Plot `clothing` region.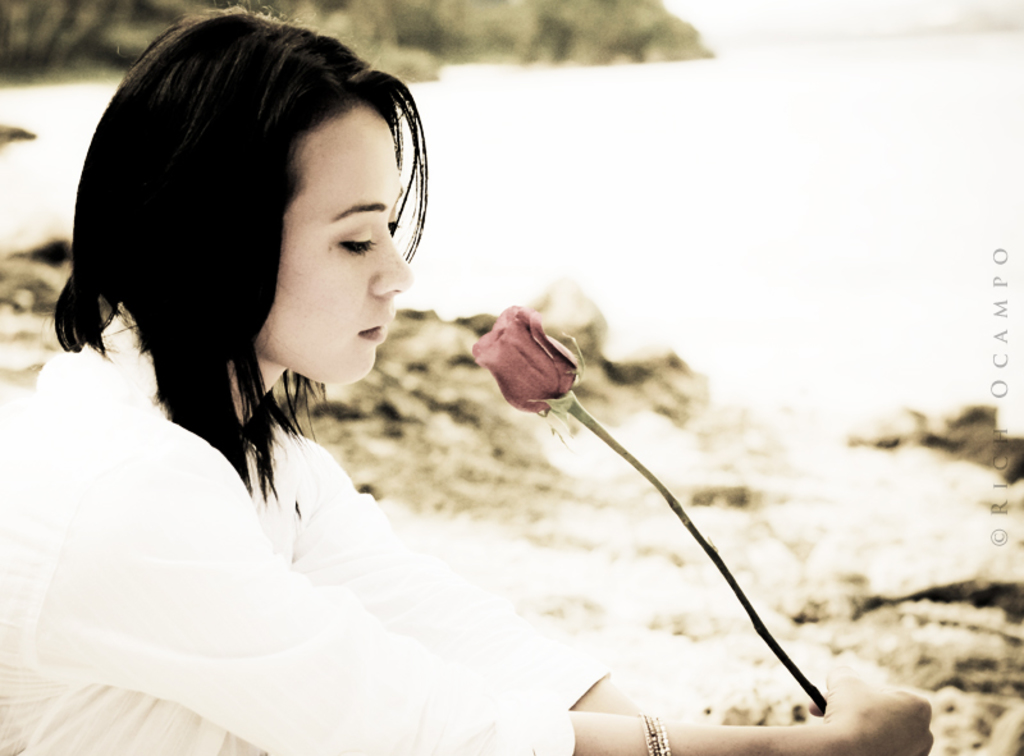
Plotted at (0,288,621,711).
